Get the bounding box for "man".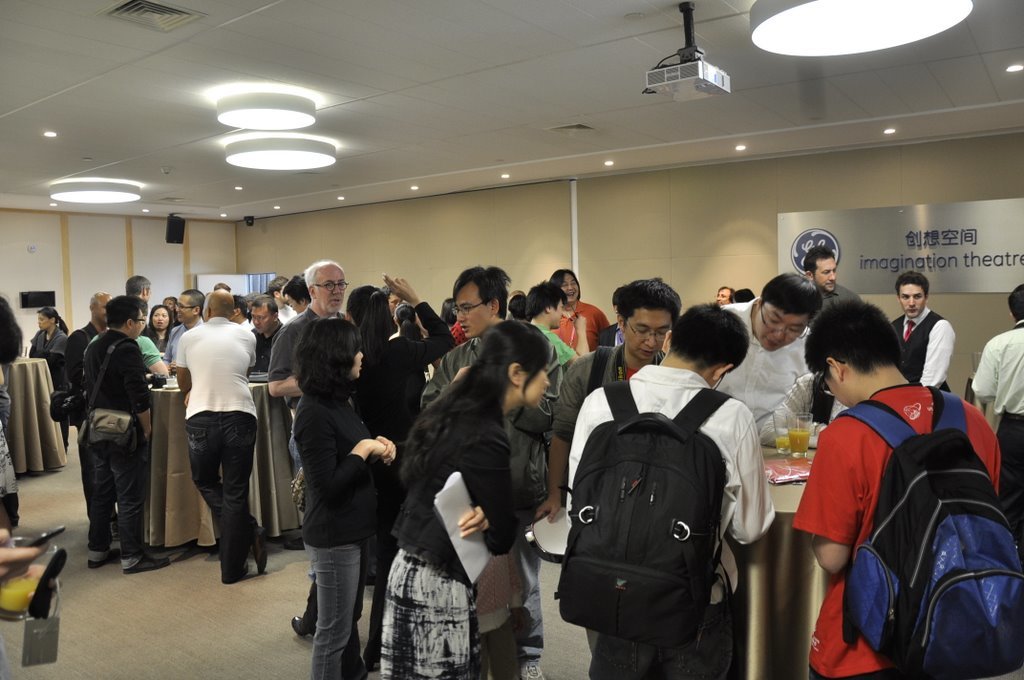
573/305/770/679.
